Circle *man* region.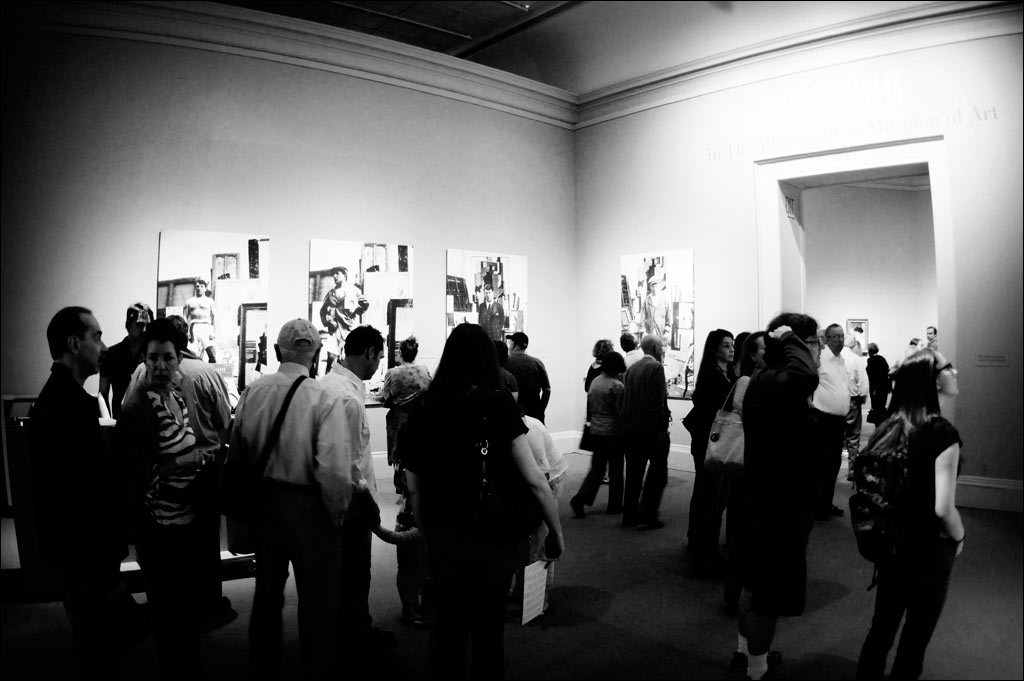
Region: {"left": 710, "top": 312, "right": 821, "bottom": 680}.
